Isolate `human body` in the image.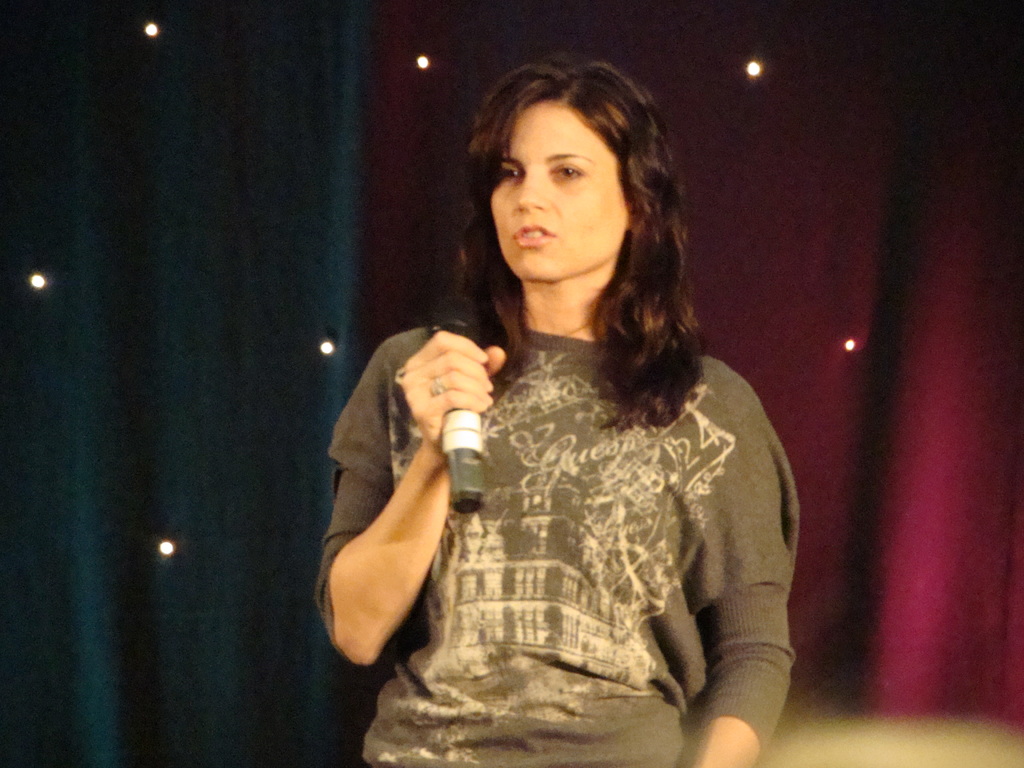
Isolated region: Rect(354, 149, 782, 757).
